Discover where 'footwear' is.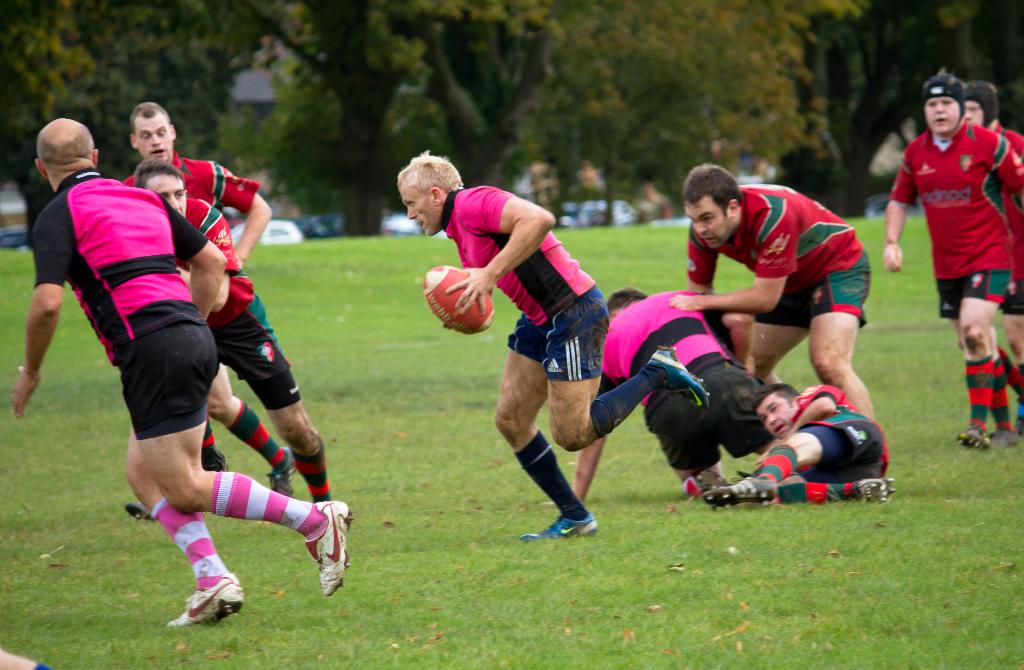
Discovered at [x1=989, y1=419, x2=1014, y2=452].
